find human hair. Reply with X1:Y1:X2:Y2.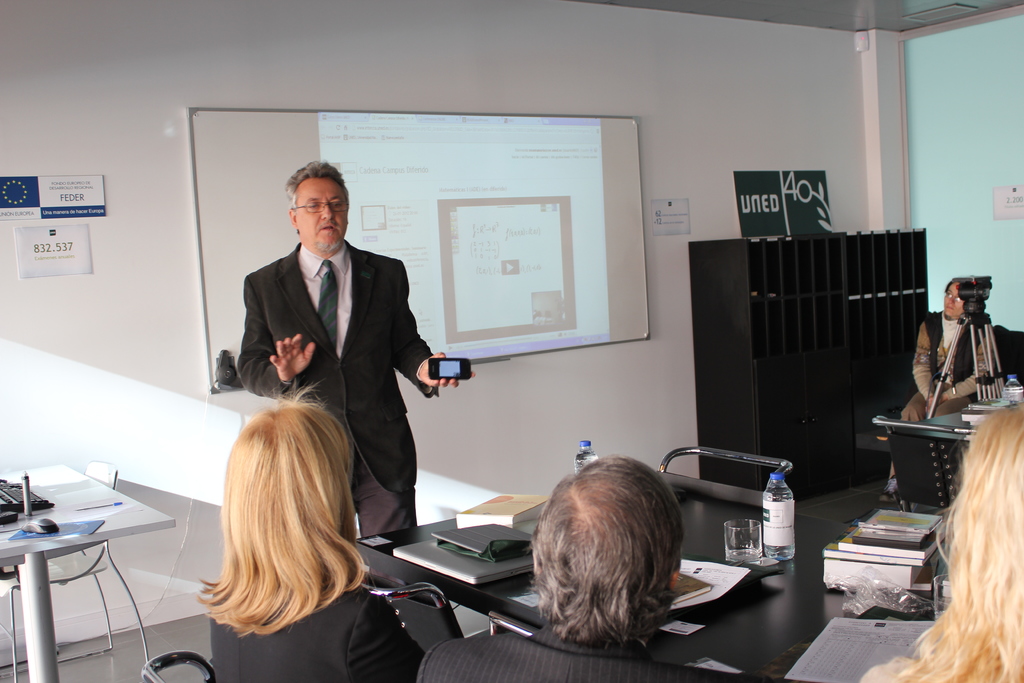
281:160:352:208.
